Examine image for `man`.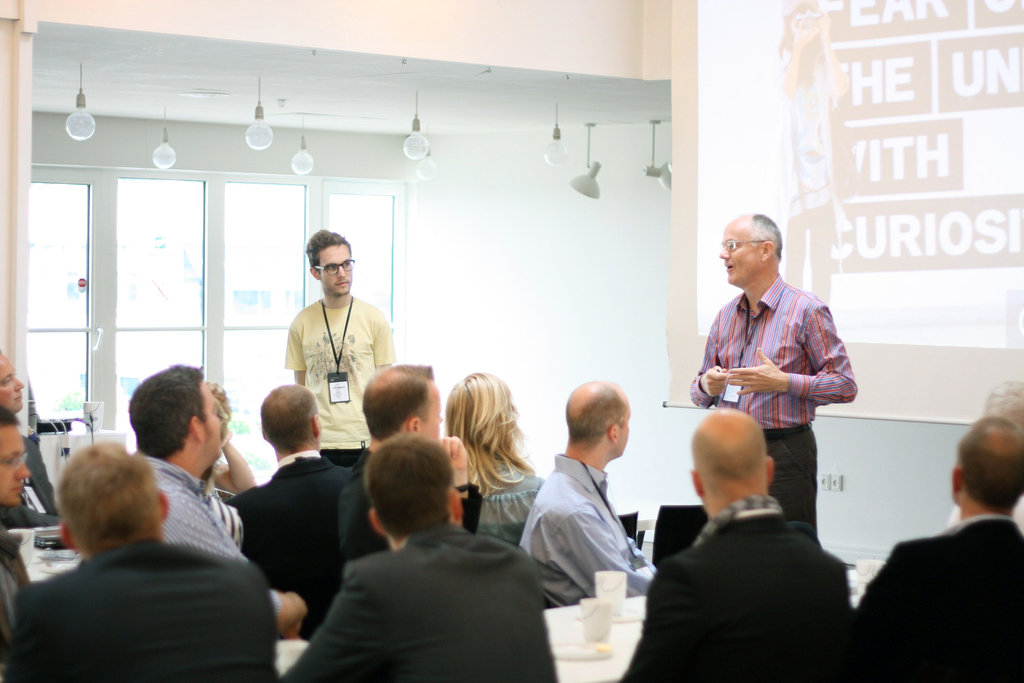
Examination result: 284/223/404/466.
